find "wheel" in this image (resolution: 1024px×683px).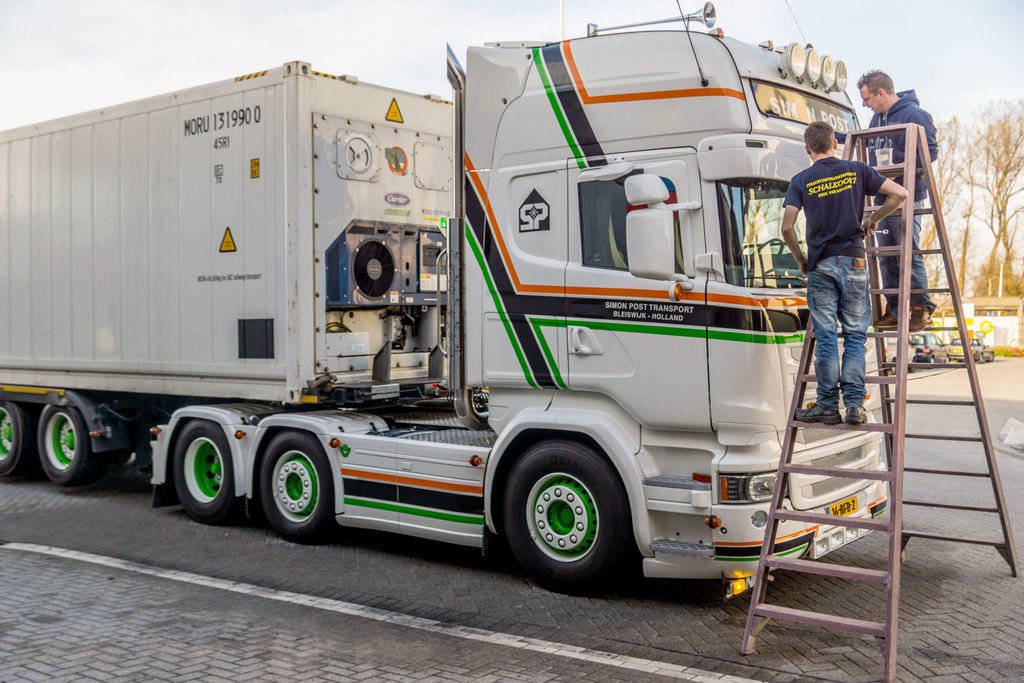
Rect(893, 363, 902, 378).
